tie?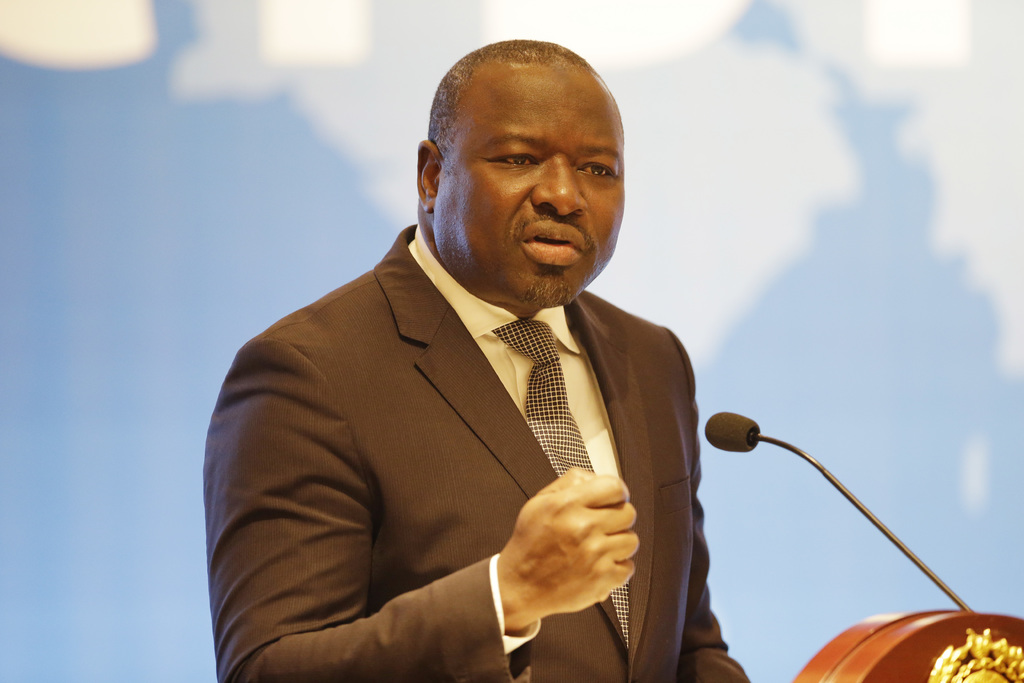
locate(486, 311, 628, 651)
